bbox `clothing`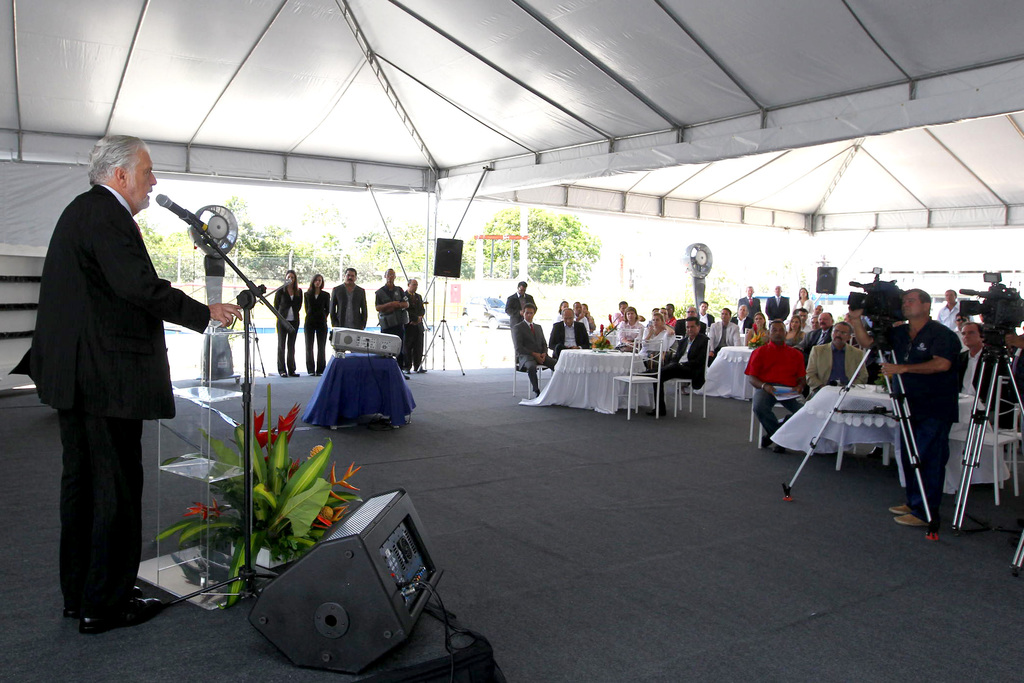
crop(556, 313, 560, 322)
